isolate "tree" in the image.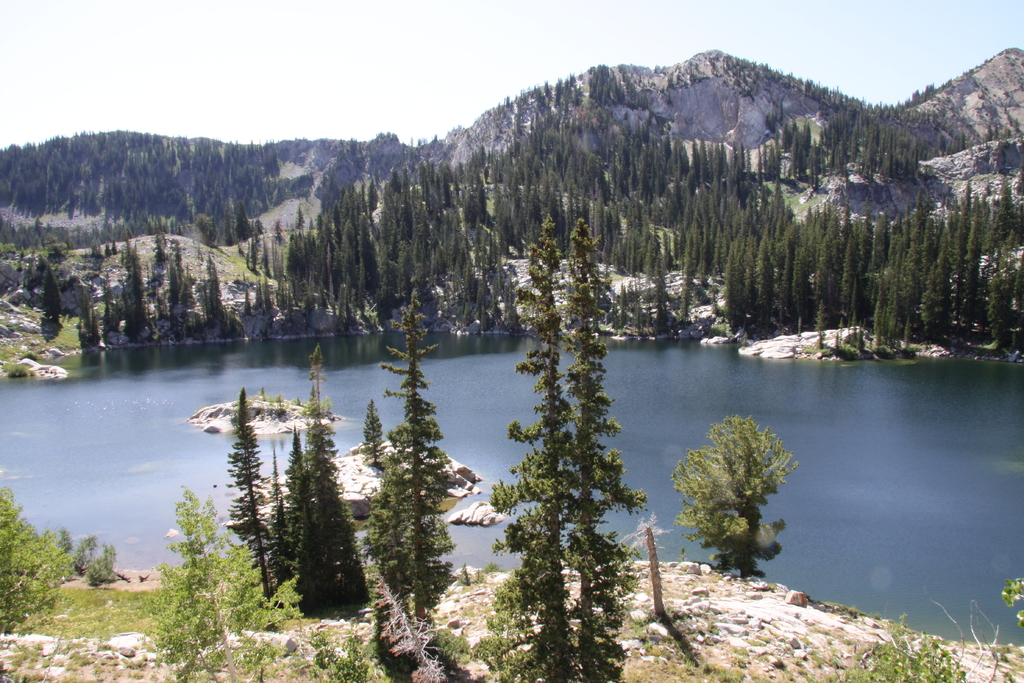
Isolated region: [155, 488, 286, 682].
